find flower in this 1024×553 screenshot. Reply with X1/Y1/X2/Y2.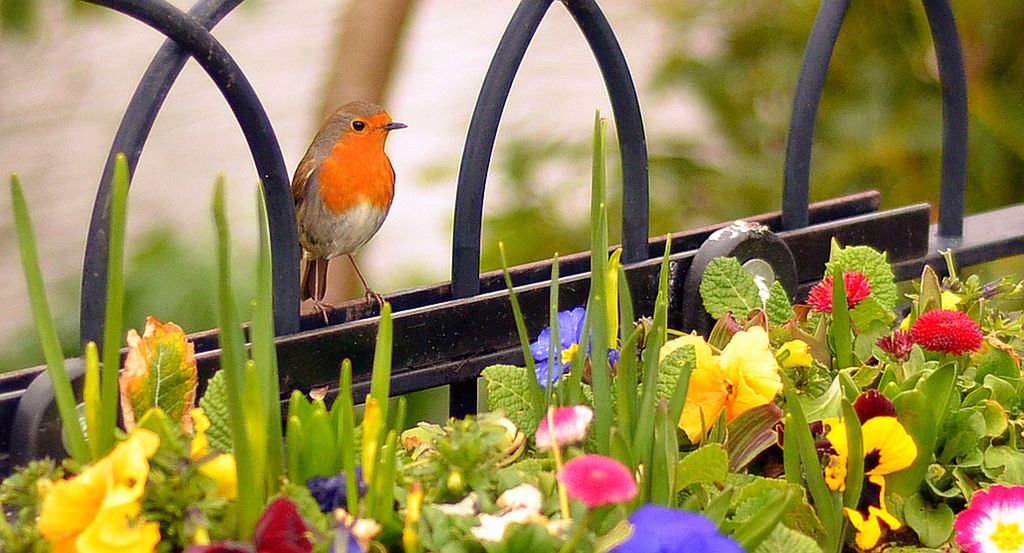
26/433/163/552.
